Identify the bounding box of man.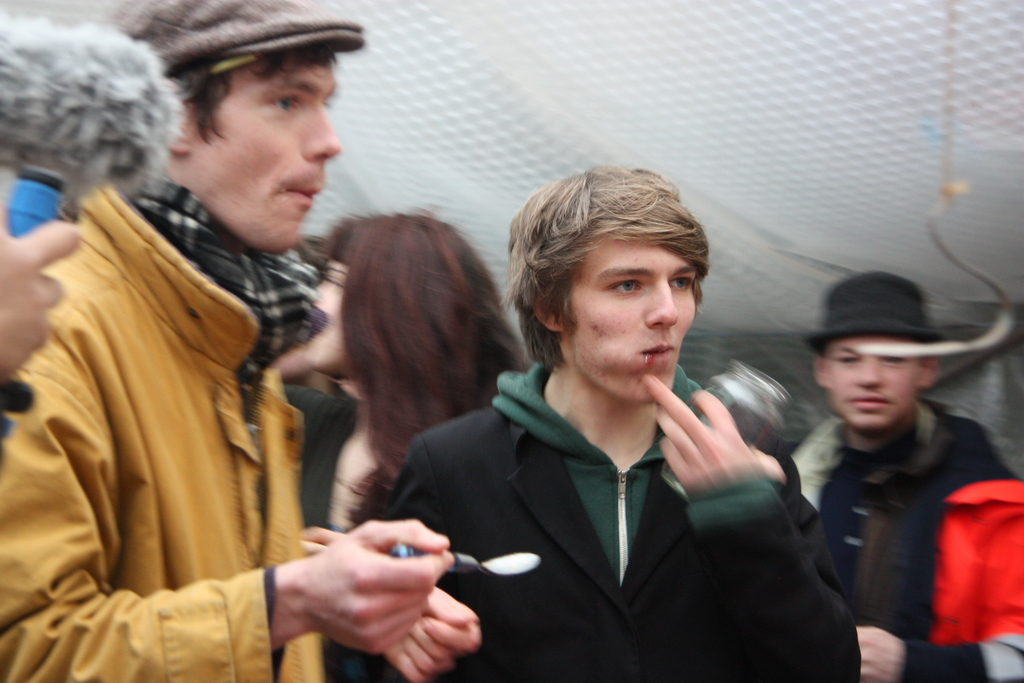
x1=0, y1=0, x2=480, y2=682.
